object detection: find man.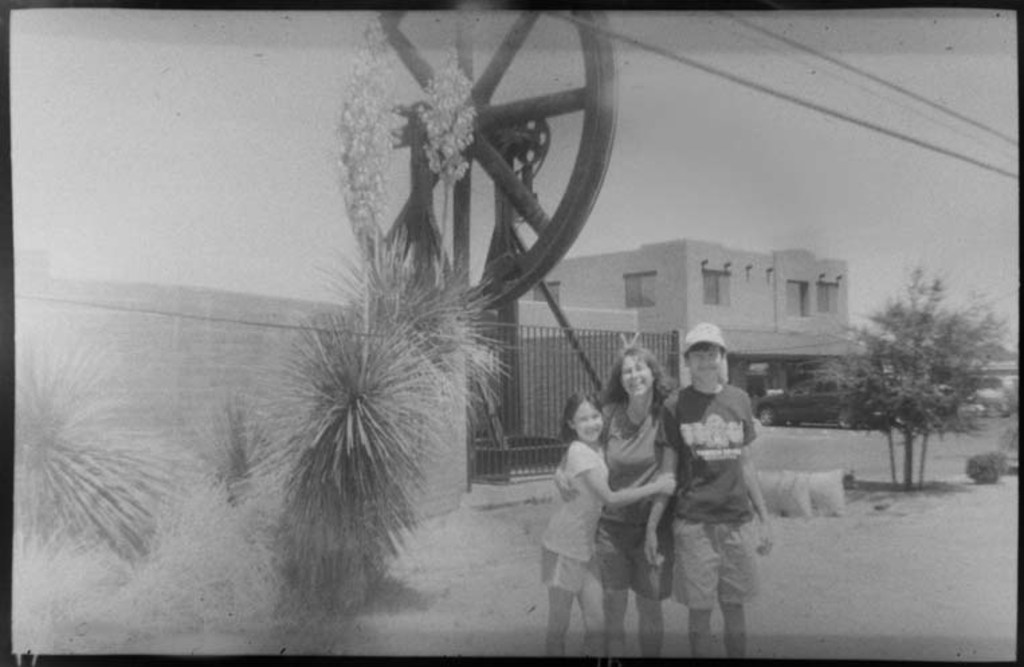
bbox=[675, 334, 784, 637].
